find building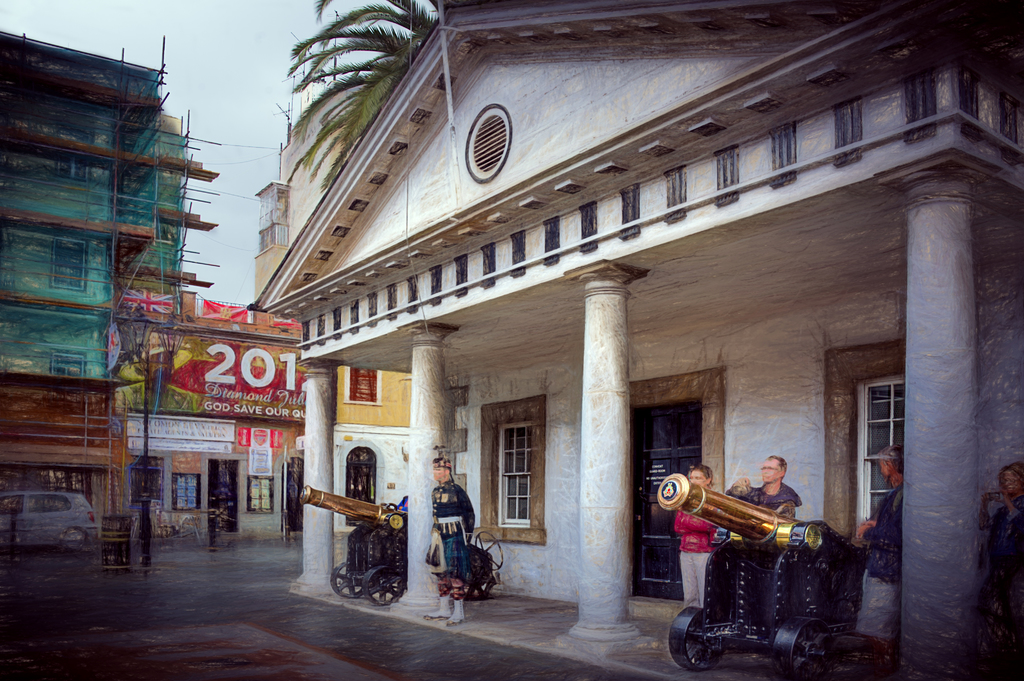
[119,293,412,541]
